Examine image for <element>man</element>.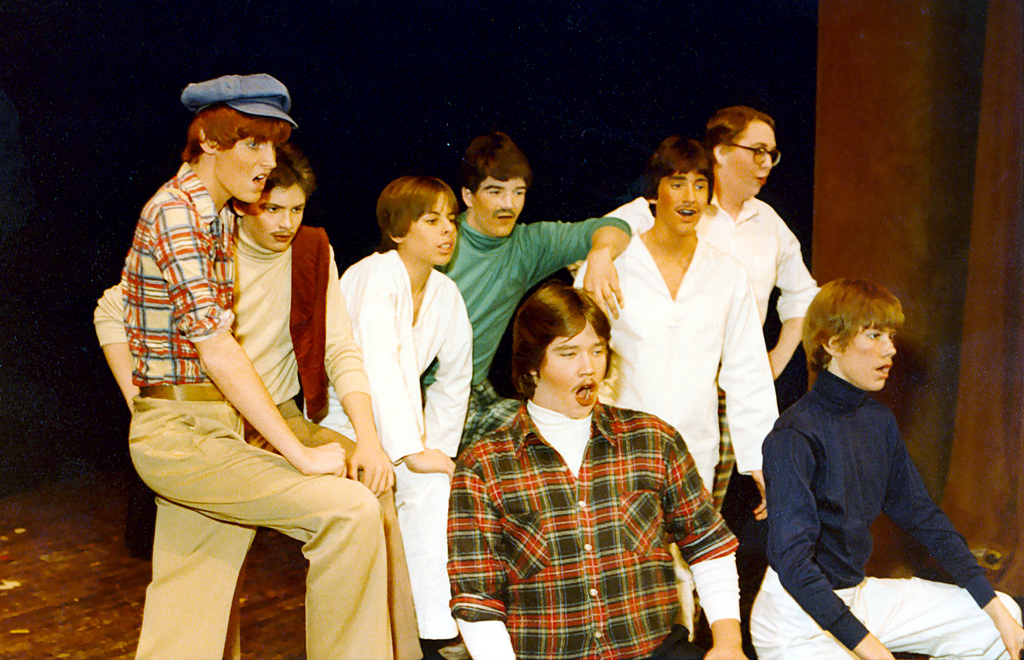
Examination result: 125:68:395:659.
